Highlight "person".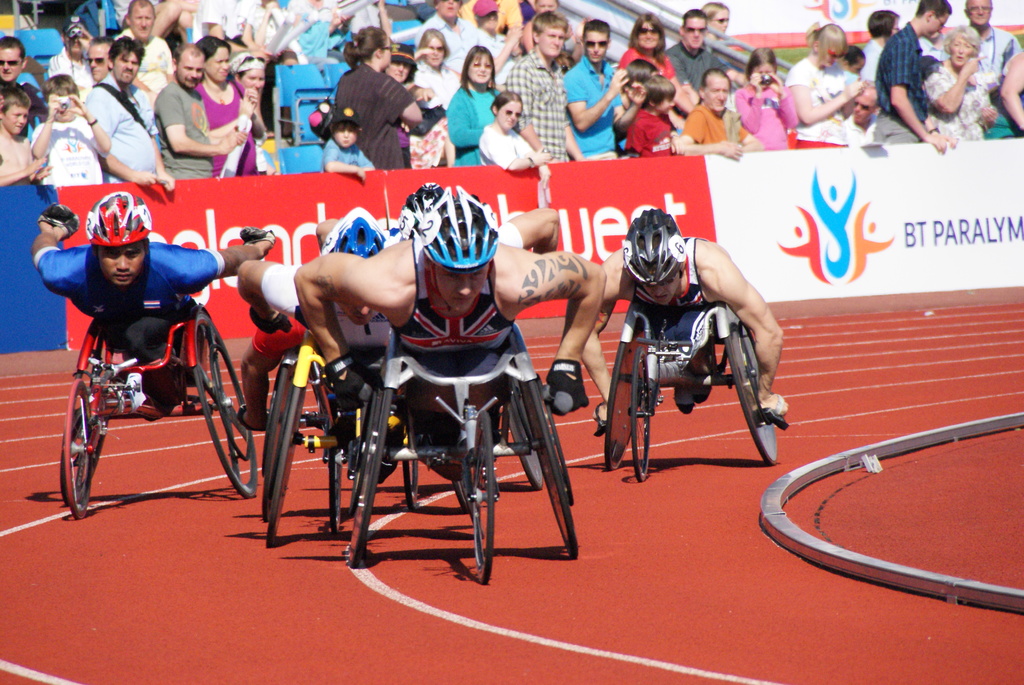
Highlighted region: left=923, top=18, right=1003, bottom=141.
